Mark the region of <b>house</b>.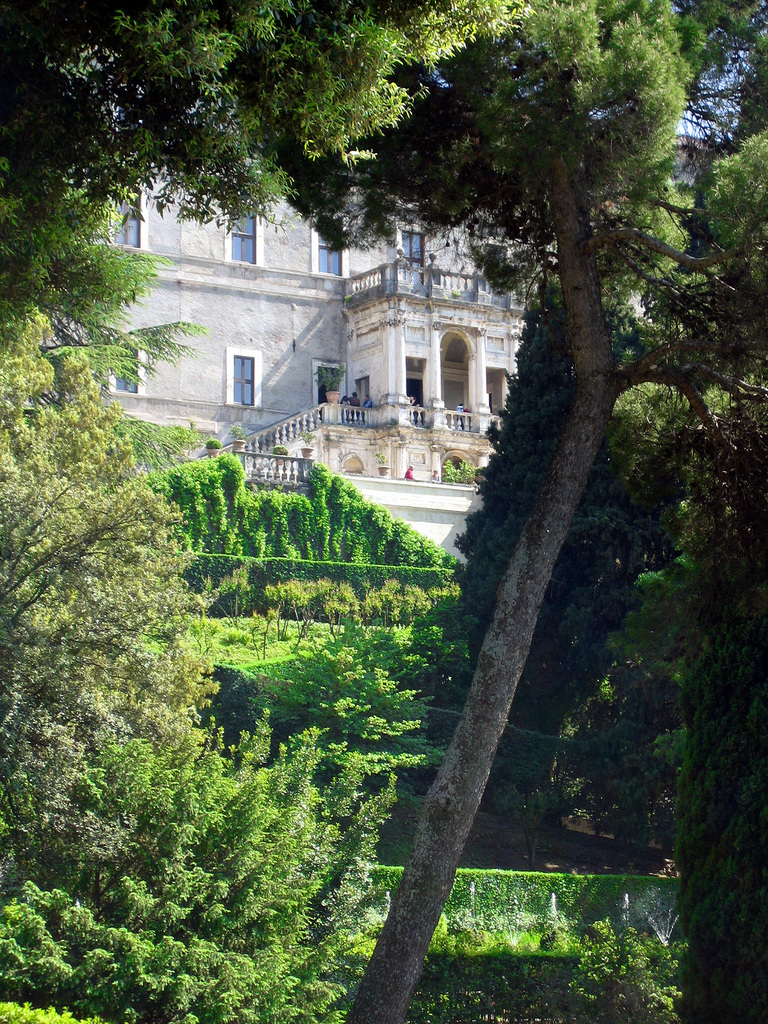
Region: Rect(88, 170, 553, 505).
